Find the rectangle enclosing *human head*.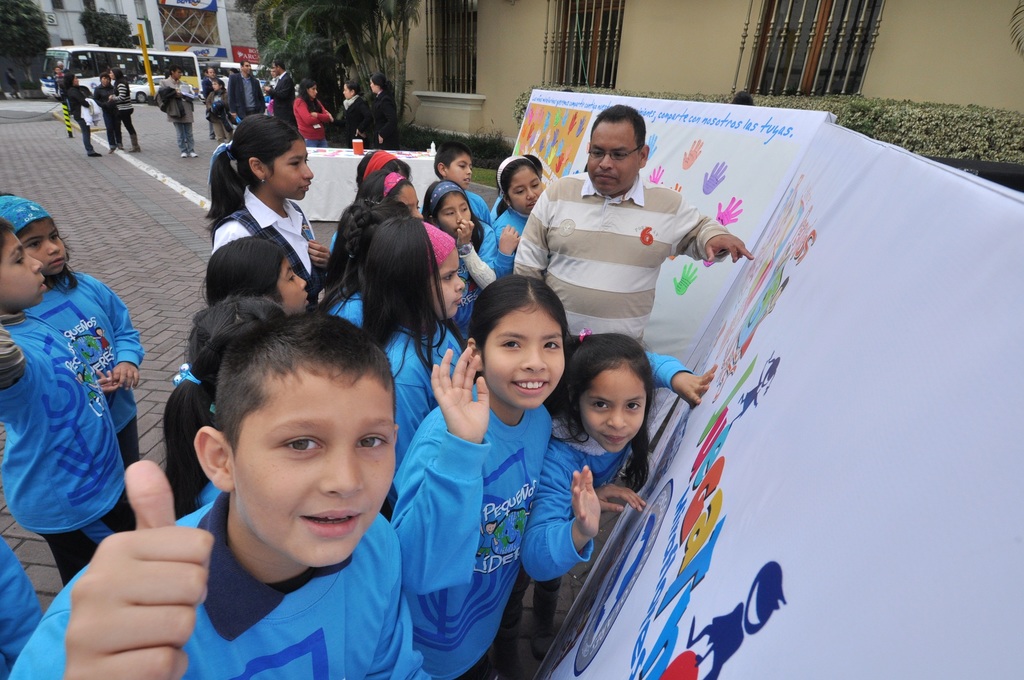
detection(299, 77, 317, 99).
